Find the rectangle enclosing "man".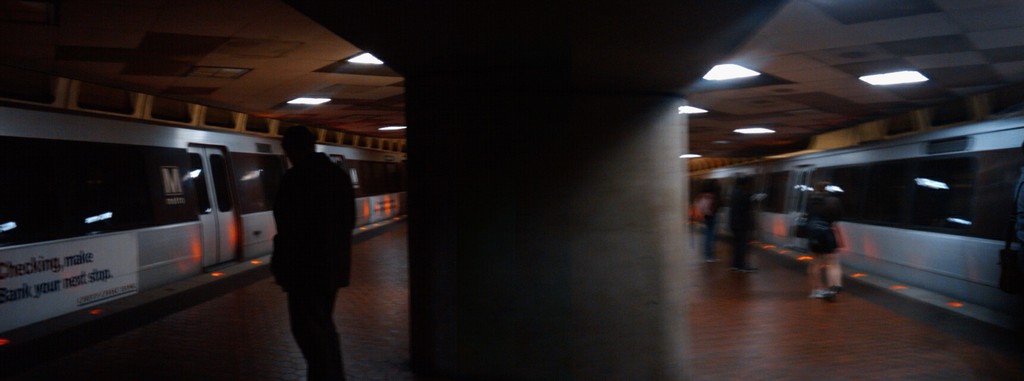
detection(266, 104, 358, 380).
